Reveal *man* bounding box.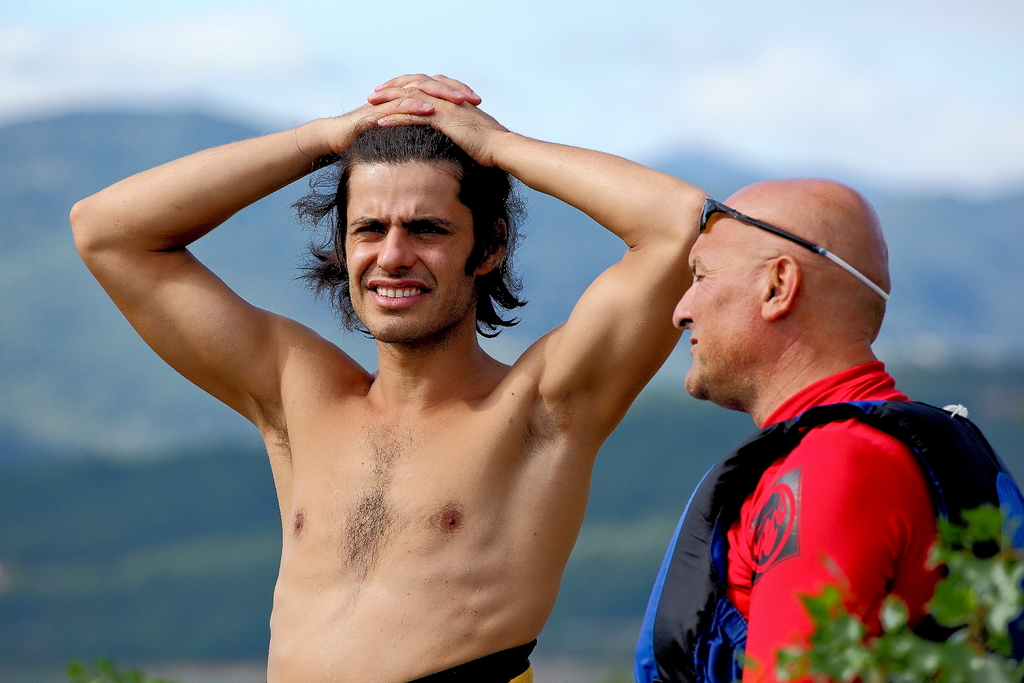
Revealed: x1=627, y1=174, x2=1023, y2=682.
